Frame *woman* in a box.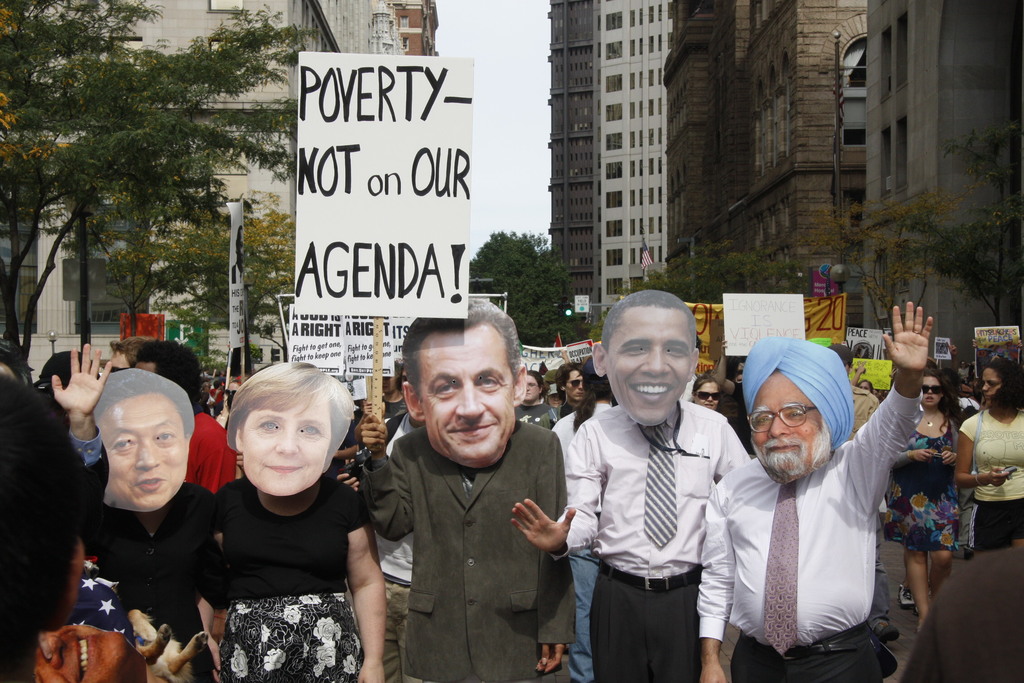
[187,353,396,682].
